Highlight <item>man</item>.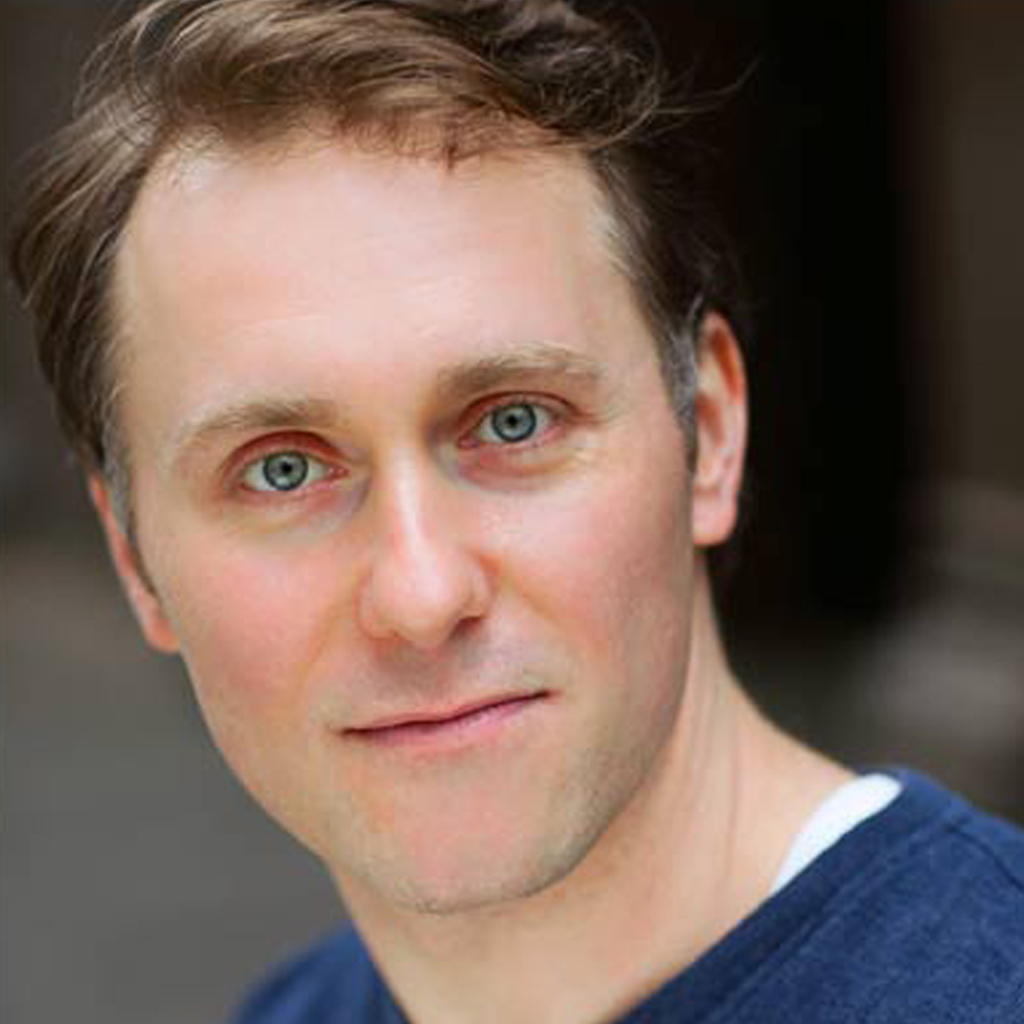
Highlighted region: [x1=0, y1=0, x2=1023, y2=1023].
